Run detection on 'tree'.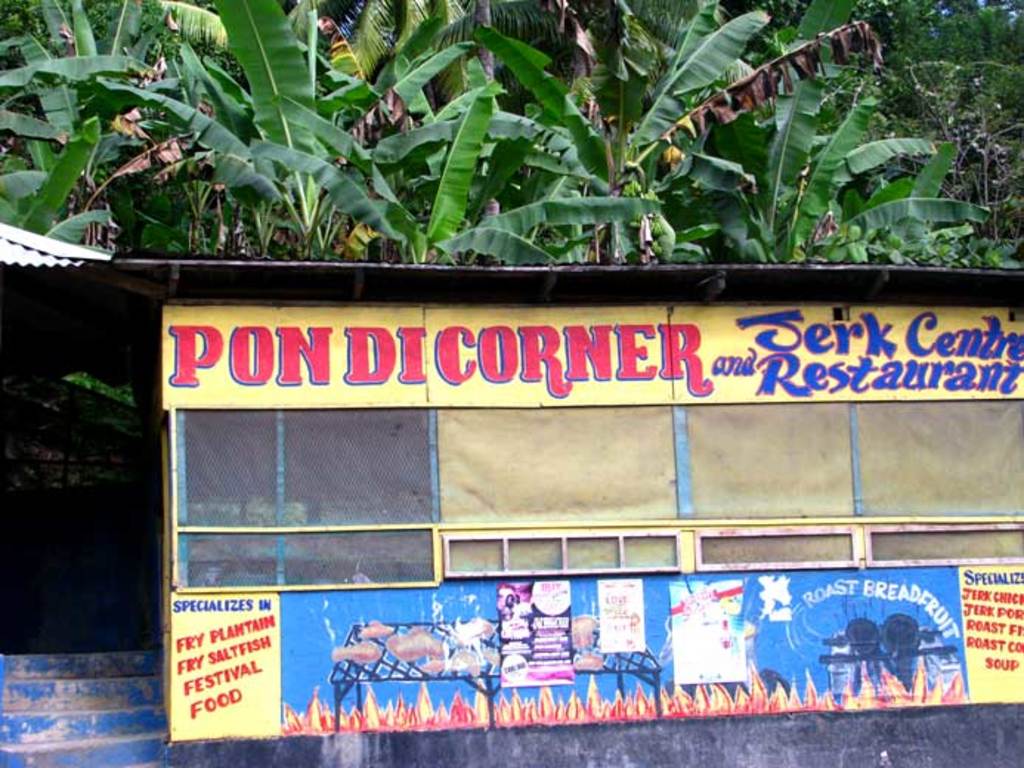
Result: (x1=293, y1=0, x2=566, y2=83).
